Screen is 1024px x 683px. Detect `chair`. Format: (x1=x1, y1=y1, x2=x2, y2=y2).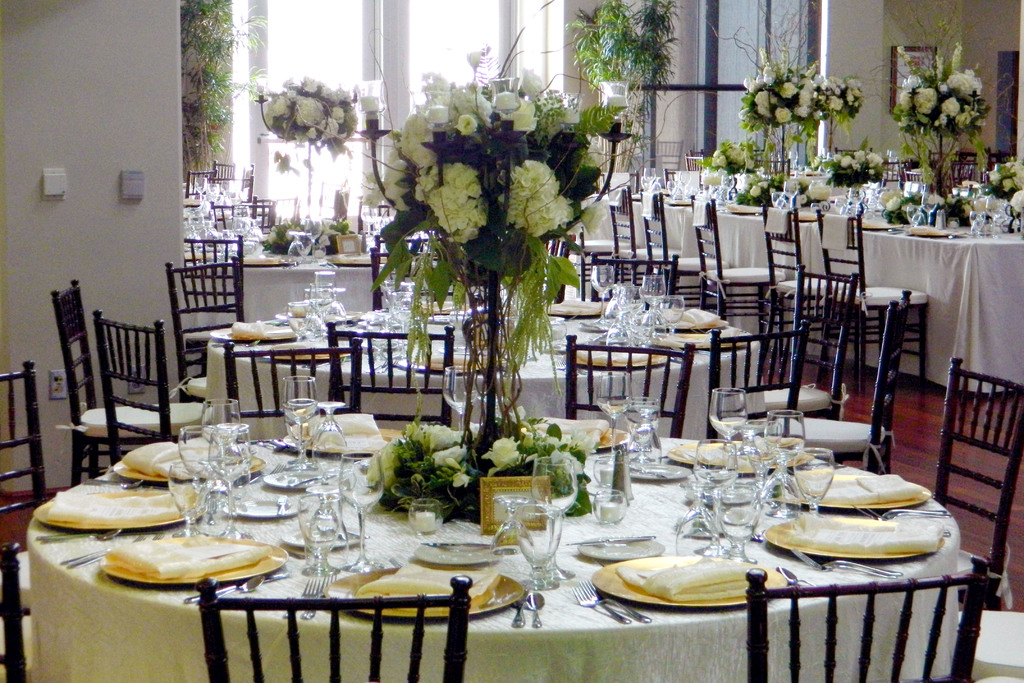
(x1=573, y1=251, x2=679, y2=303).
